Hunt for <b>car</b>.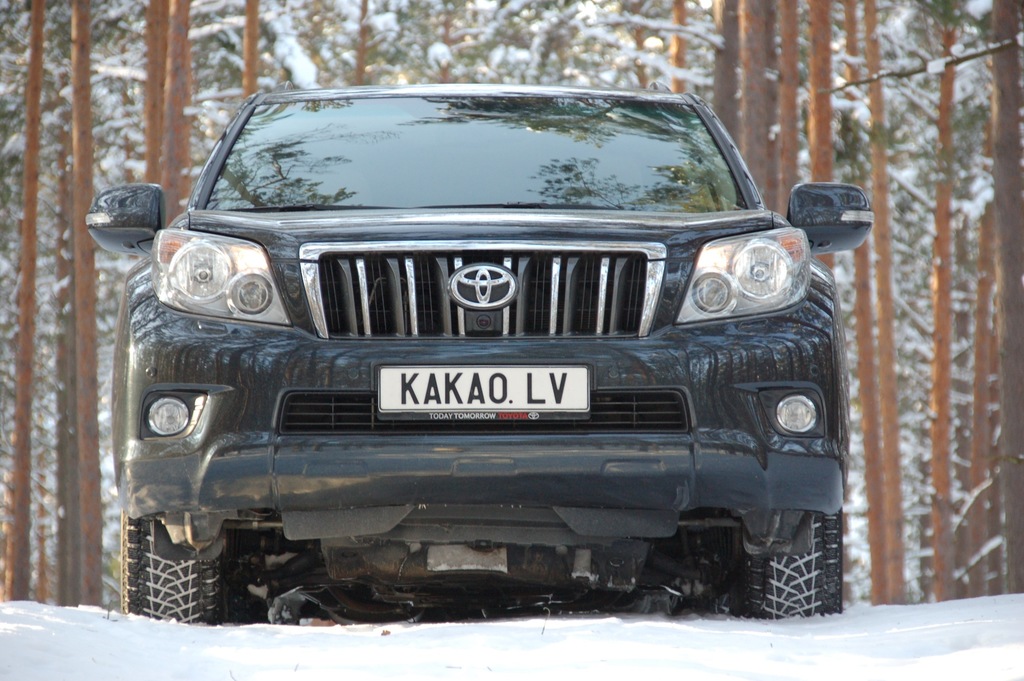
Hunted down at box(81, 79, 875, 628).
